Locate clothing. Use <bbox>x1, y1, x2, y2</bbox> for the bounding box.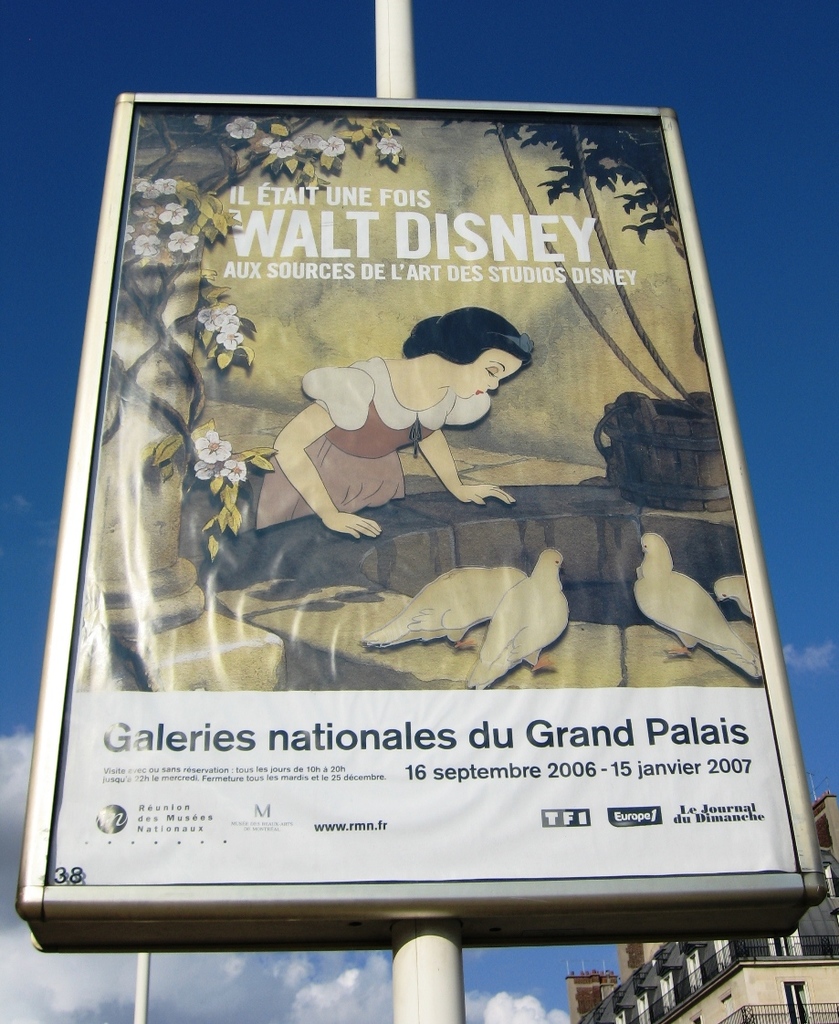
<bbox>255, 353, 497, 519</bbox>.
